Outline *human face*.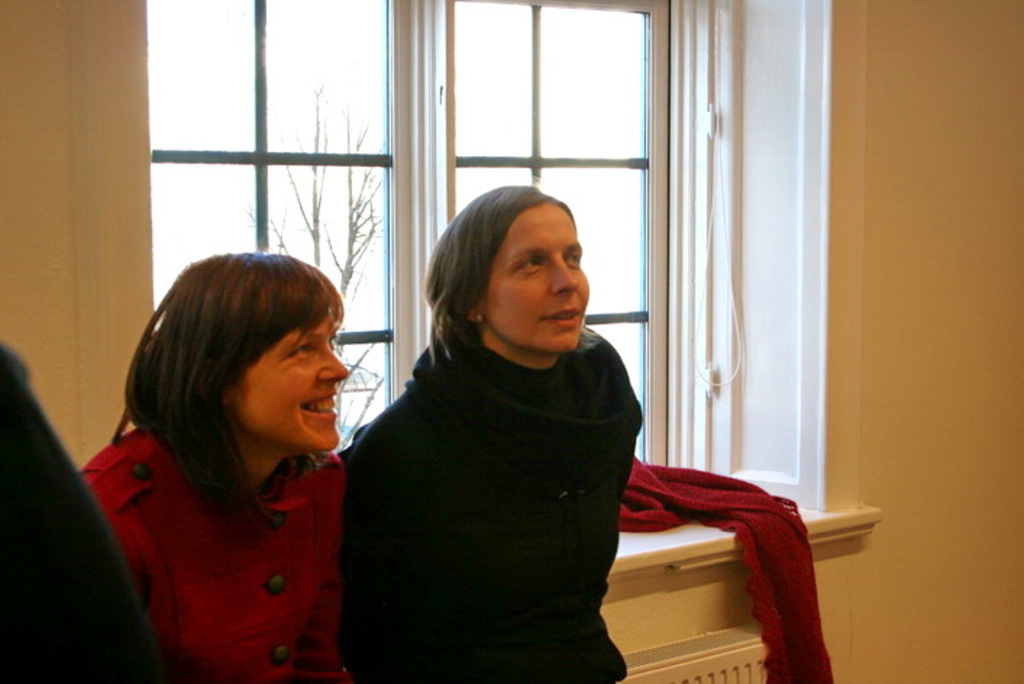
Outline: region(236, 312, 346, 446).
